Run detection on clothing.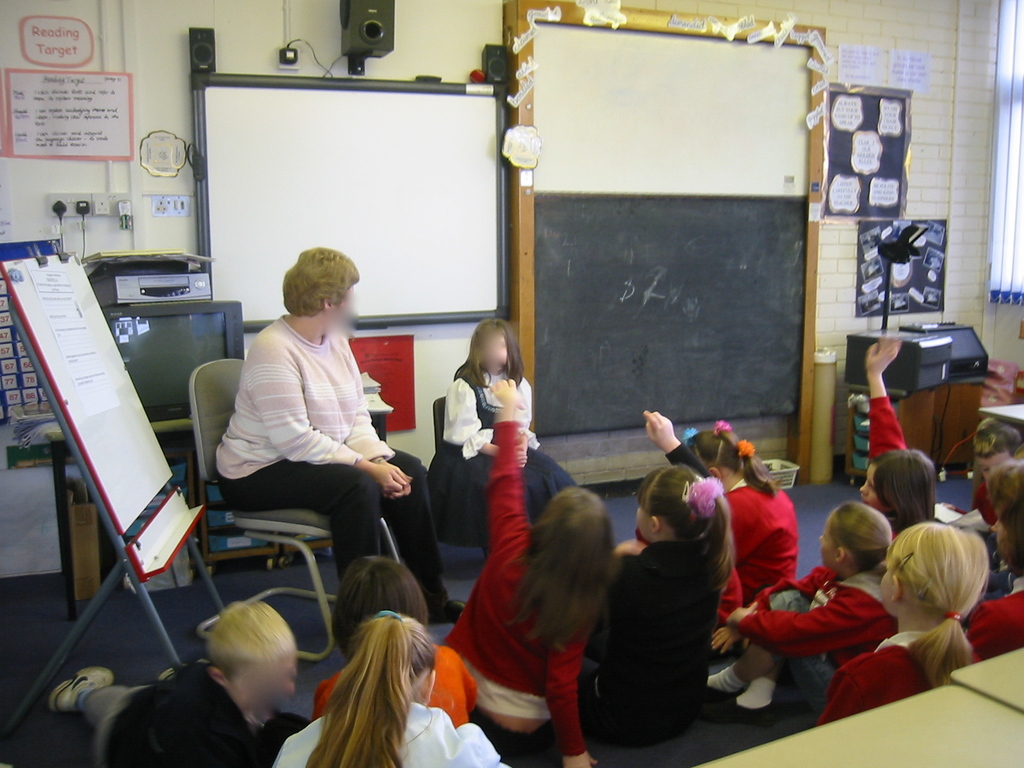
Result: l=212, t=312, r=454, b=604.
